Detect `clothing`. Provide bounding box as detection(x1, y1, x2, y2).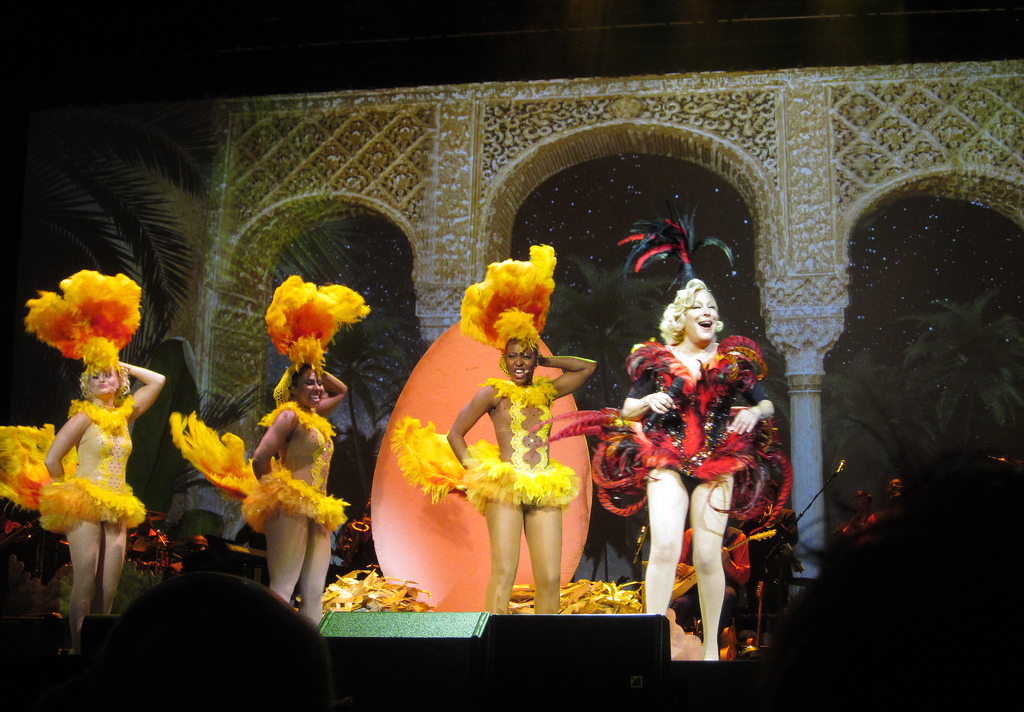
detection(163, 561, 191, 582).
